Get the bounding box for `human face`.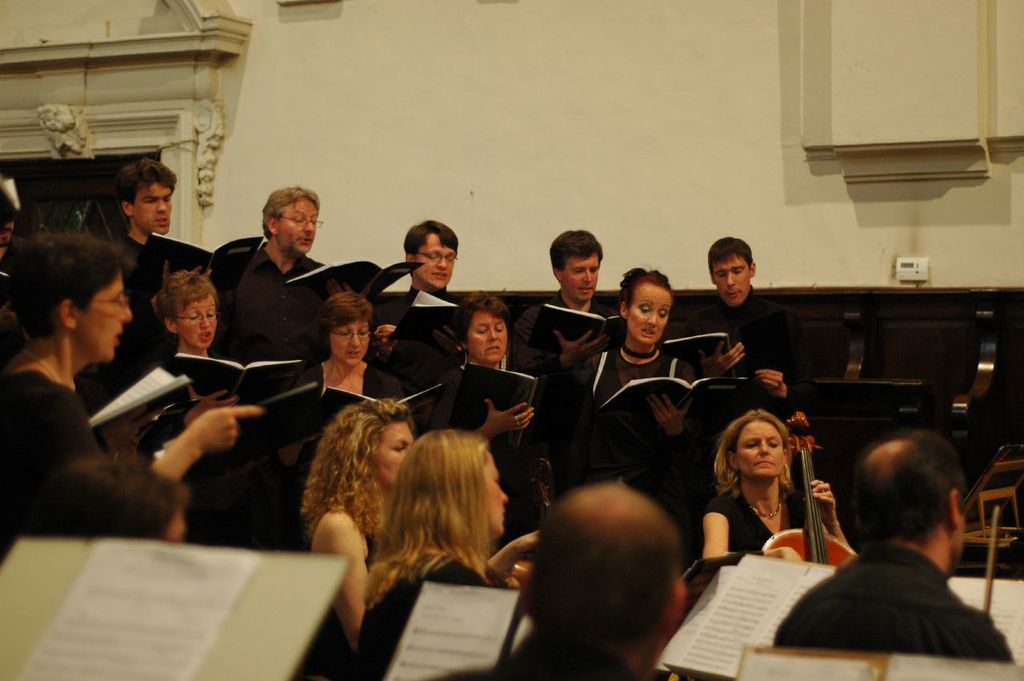
717,254,751,307.
